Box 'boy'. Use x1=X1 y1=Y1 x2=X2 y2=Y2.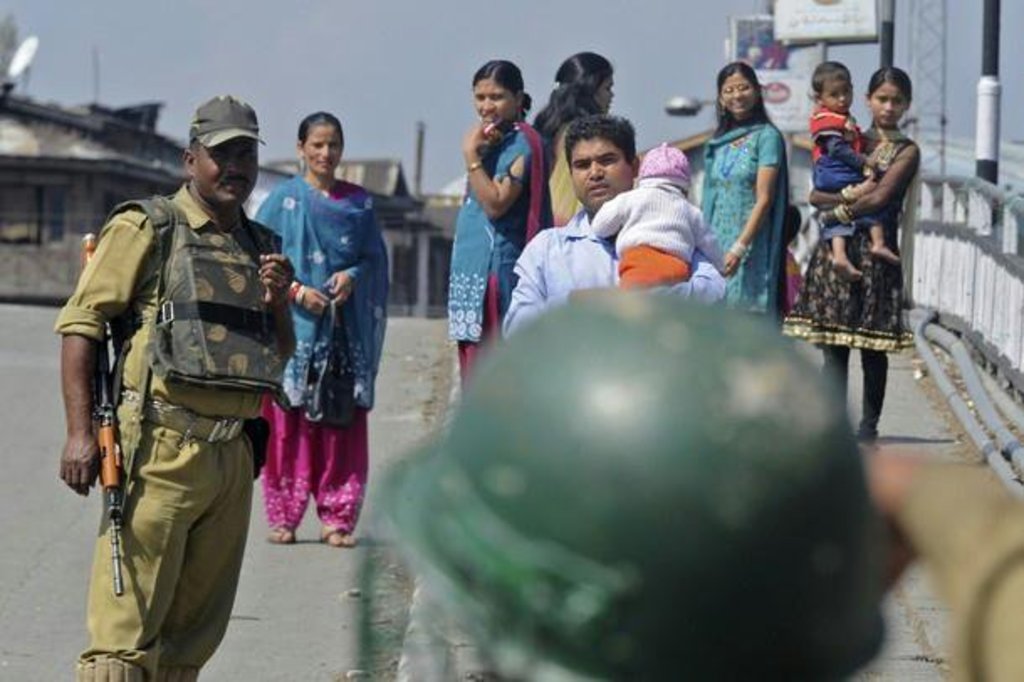
x1=586 y1=146 x2=729 y2=309.
